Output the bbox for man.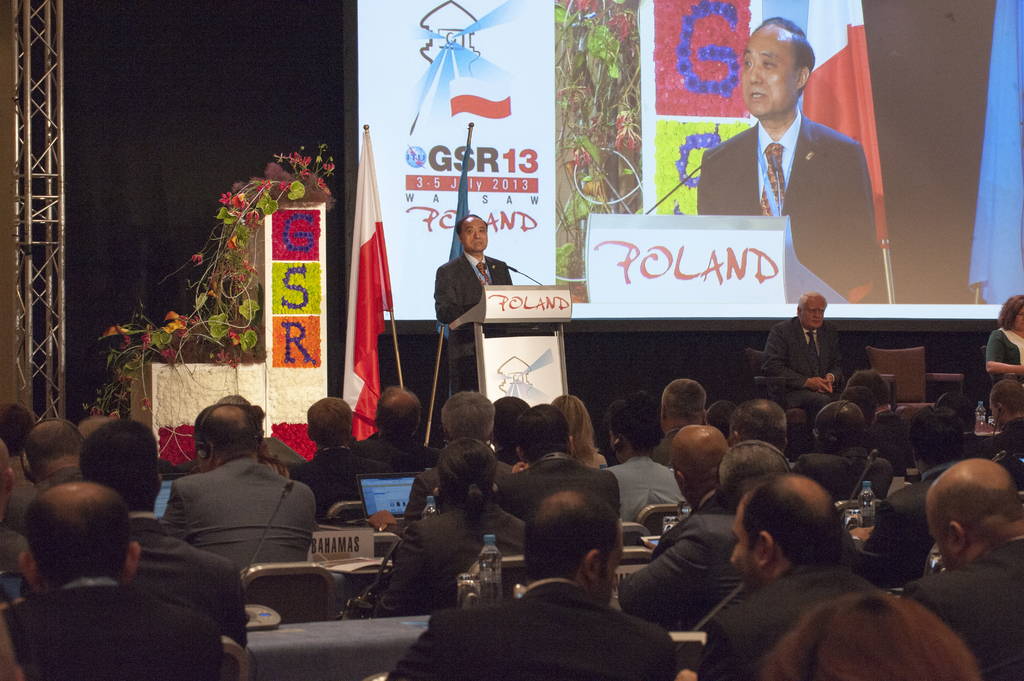
Rect(0, 478, 218, 680).
